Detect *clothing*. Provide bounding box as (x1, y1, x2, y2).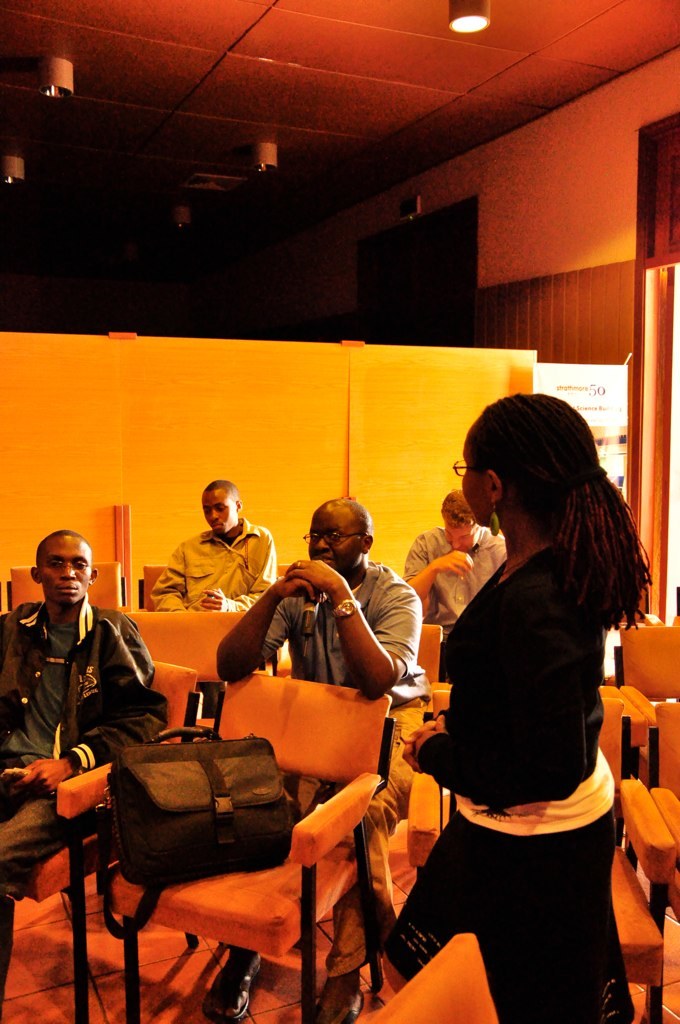
(395, 507, 649, 985).
